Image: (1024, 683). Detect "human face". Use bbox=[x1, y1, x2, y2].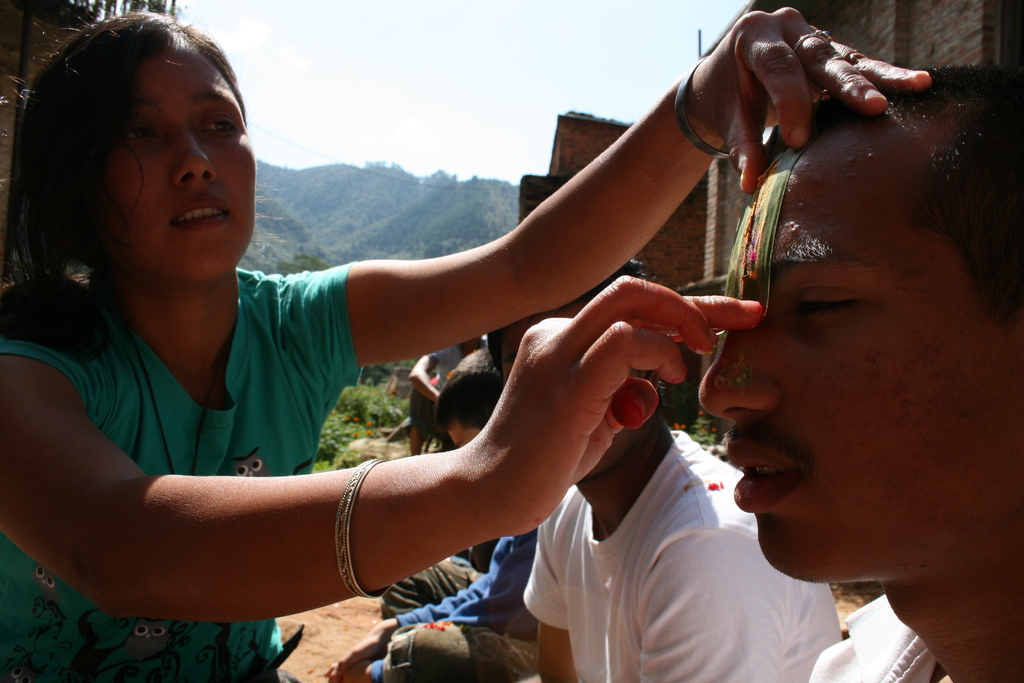
bbox=[115, 49, 255, 289].
